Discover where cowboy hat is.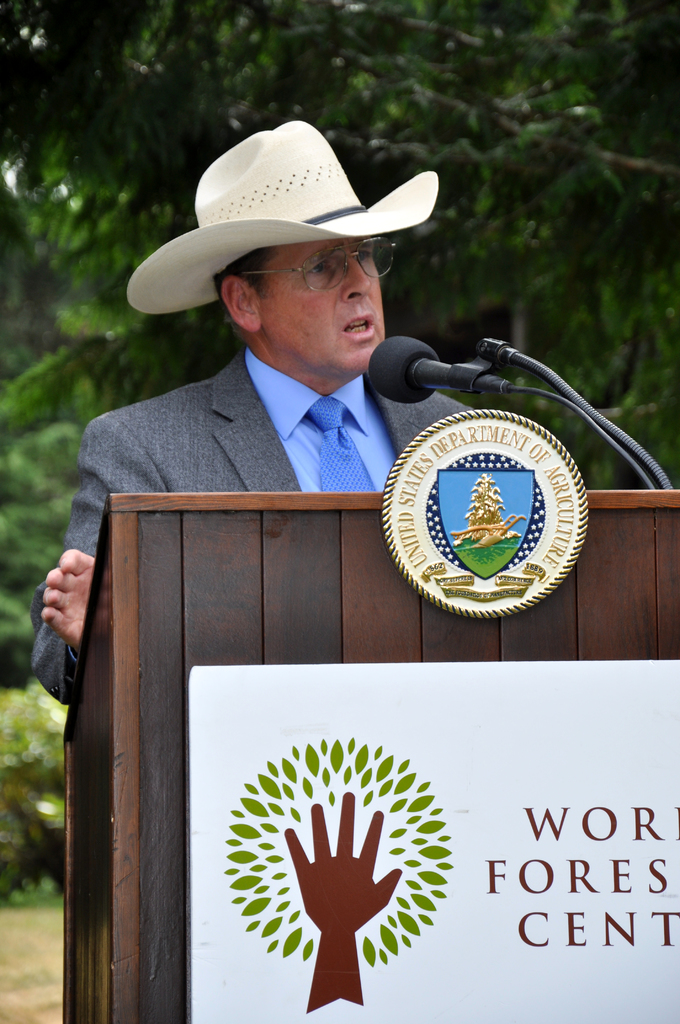
Discovered at 134 120 455 315.
